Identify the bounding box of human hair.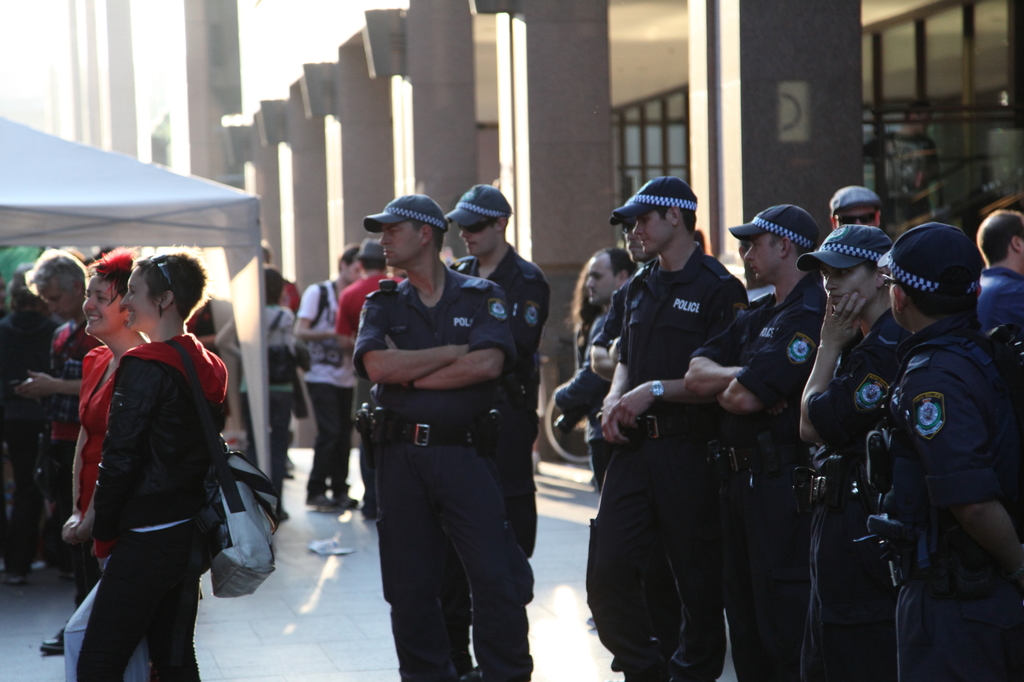
(975,210,1023,270).
